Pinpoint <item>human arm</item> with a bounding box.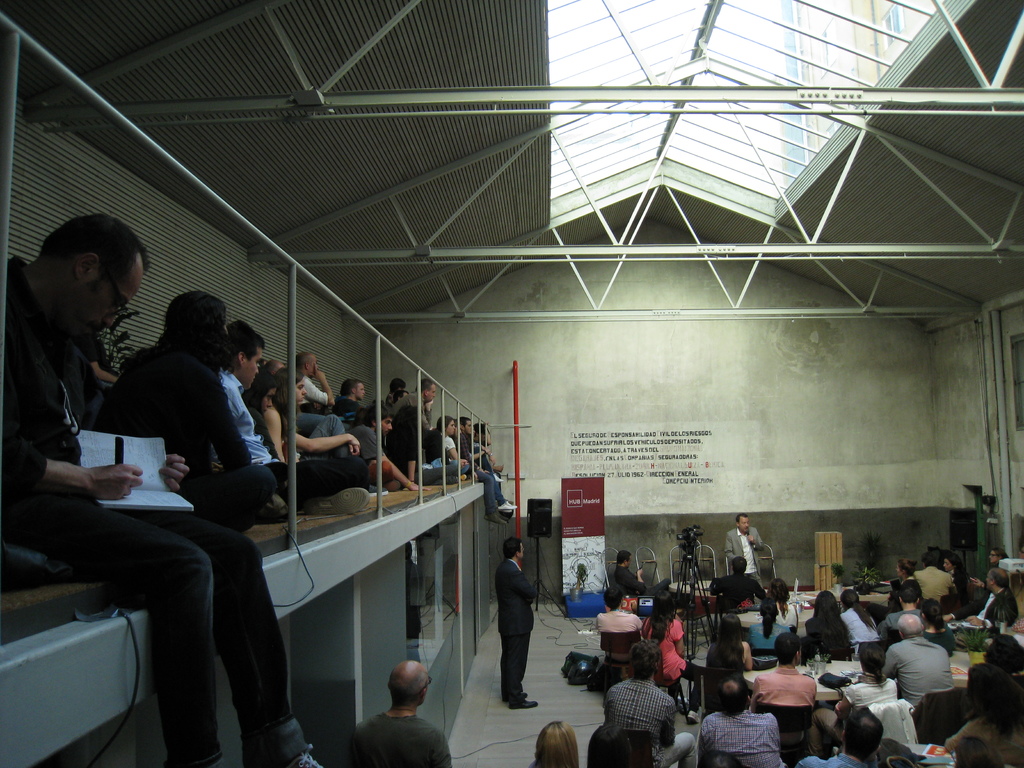
pyautogui.locateOnScreen(516, 572, 537, 606).
